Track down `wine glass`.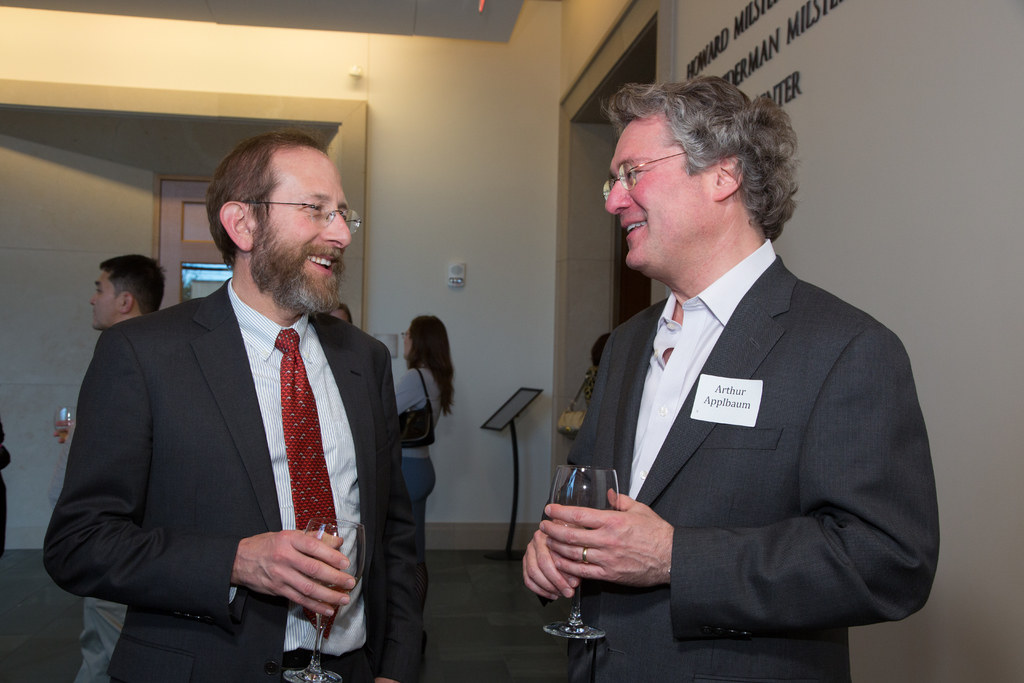
Tracked to [57,406,75,444].
